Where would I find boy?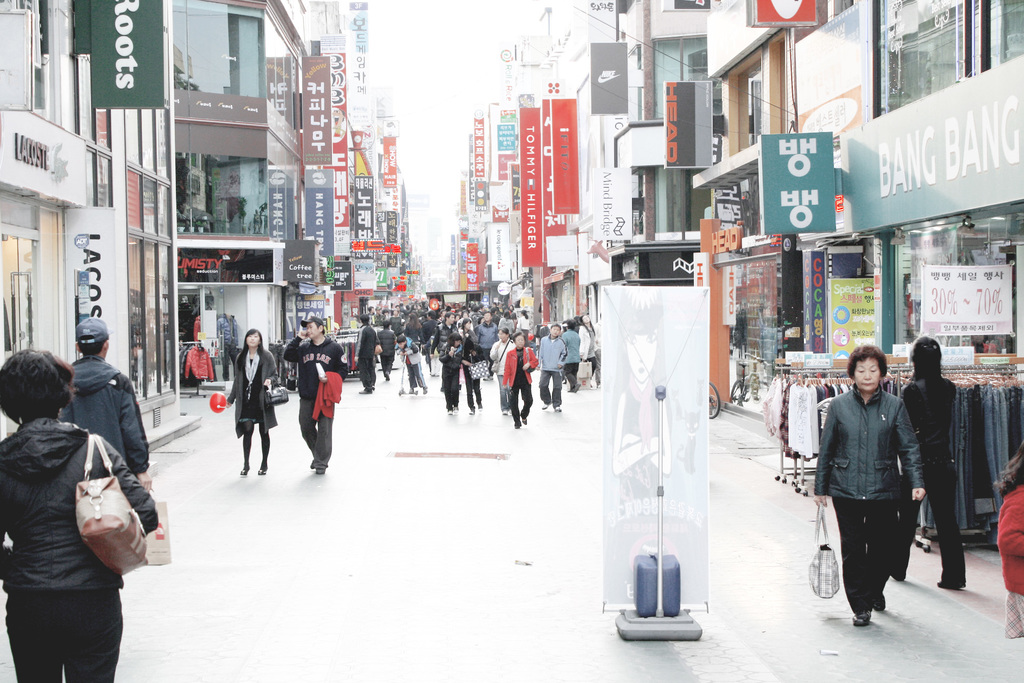
At <bbox>535, 322, 567, 413</bbox>.
